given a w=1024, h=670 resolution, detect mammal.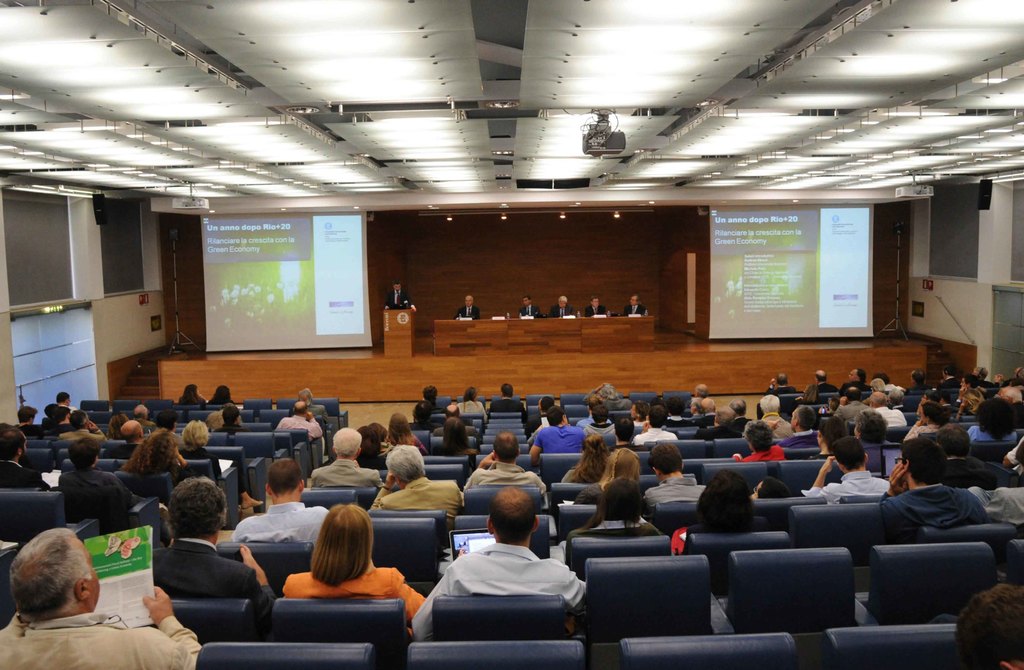
bbox=[354, 423, 384, 470].
